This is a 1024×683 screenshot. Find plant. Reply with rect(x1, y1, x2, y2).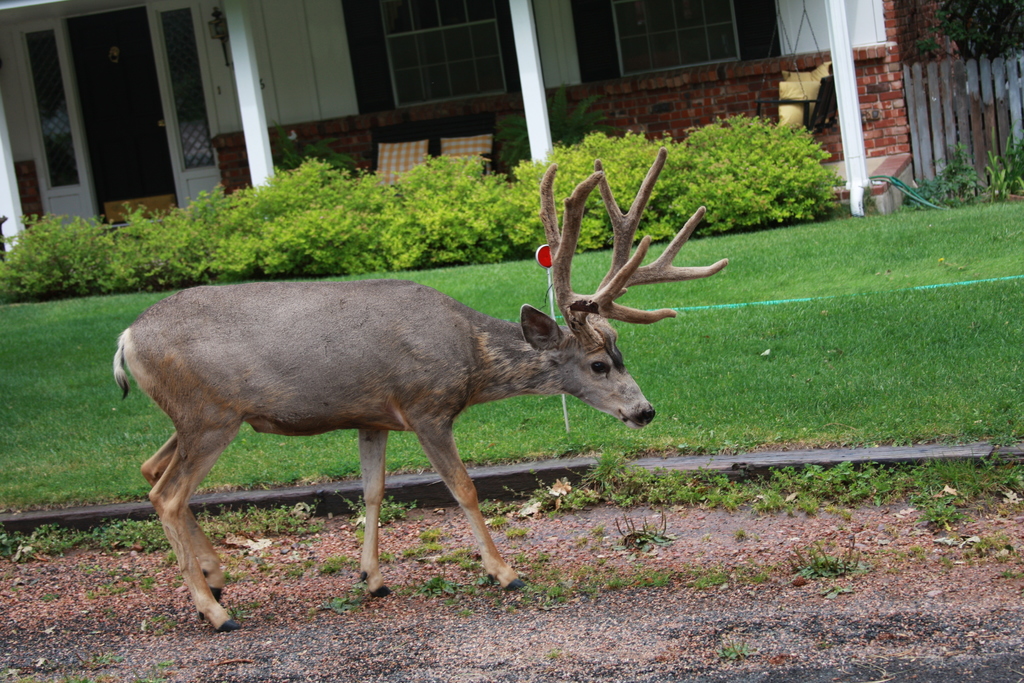
rect(346, 493, 420, 531).
